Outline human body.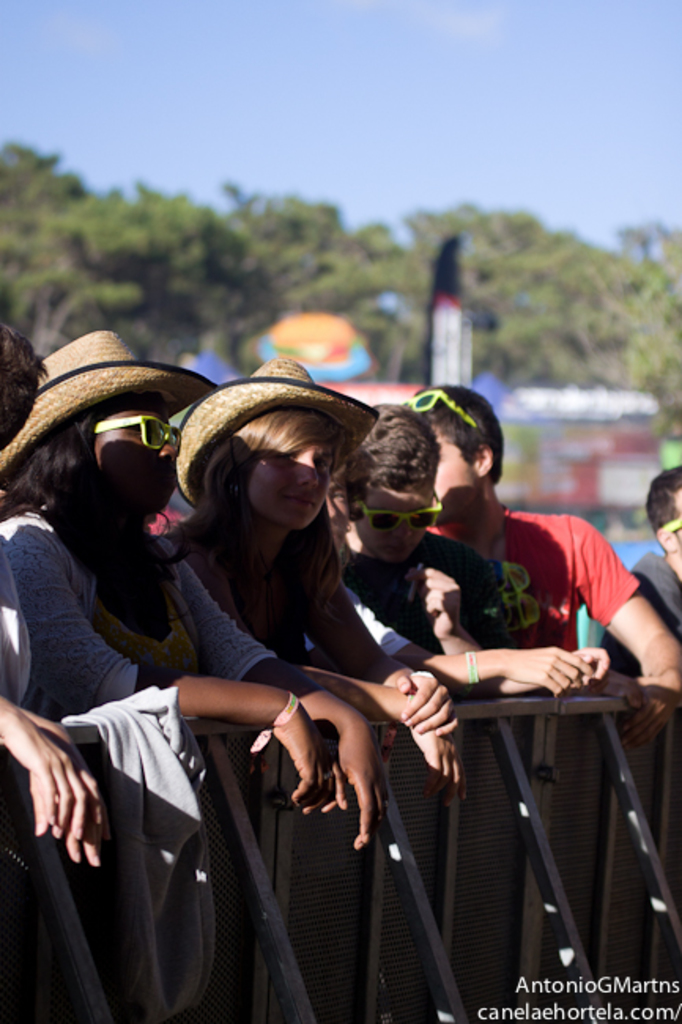
Outline: 351:534:576:723.
